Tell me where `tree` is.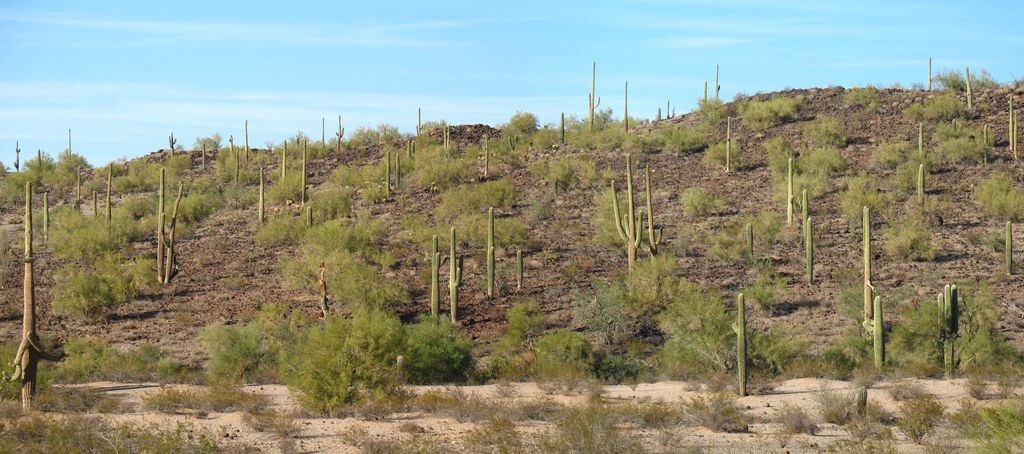
`tree` is at <bbox>196, 131, 223, 148</bbox>.
